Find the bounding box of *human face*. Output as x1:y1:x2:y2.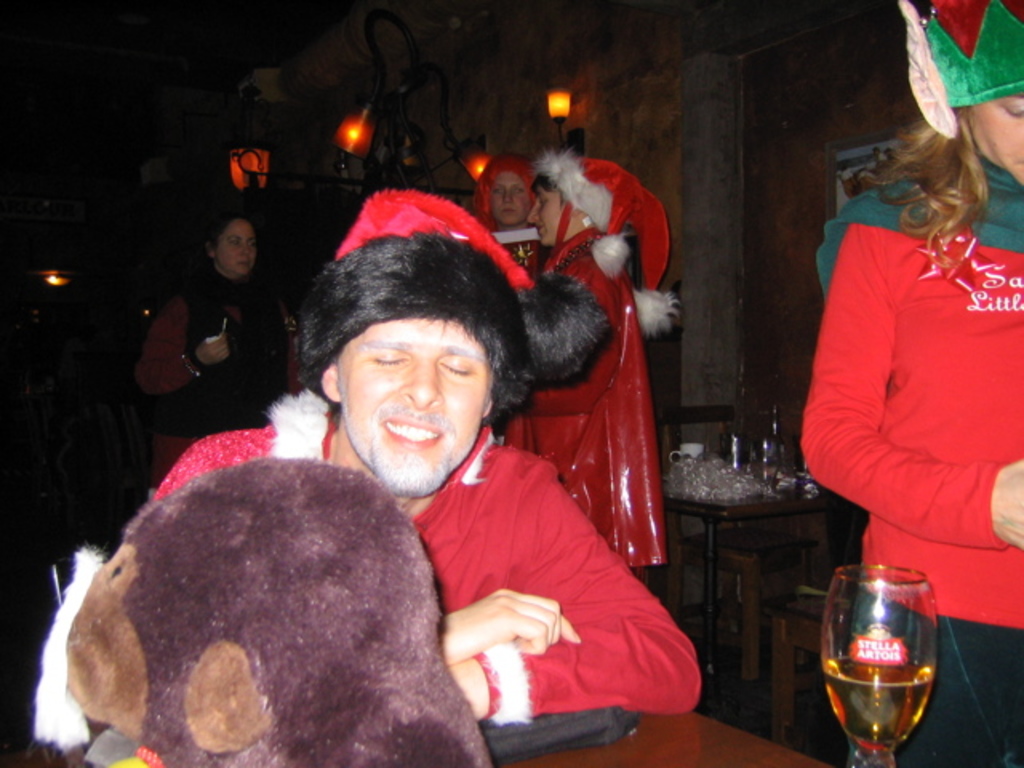
206:218:258:290.
